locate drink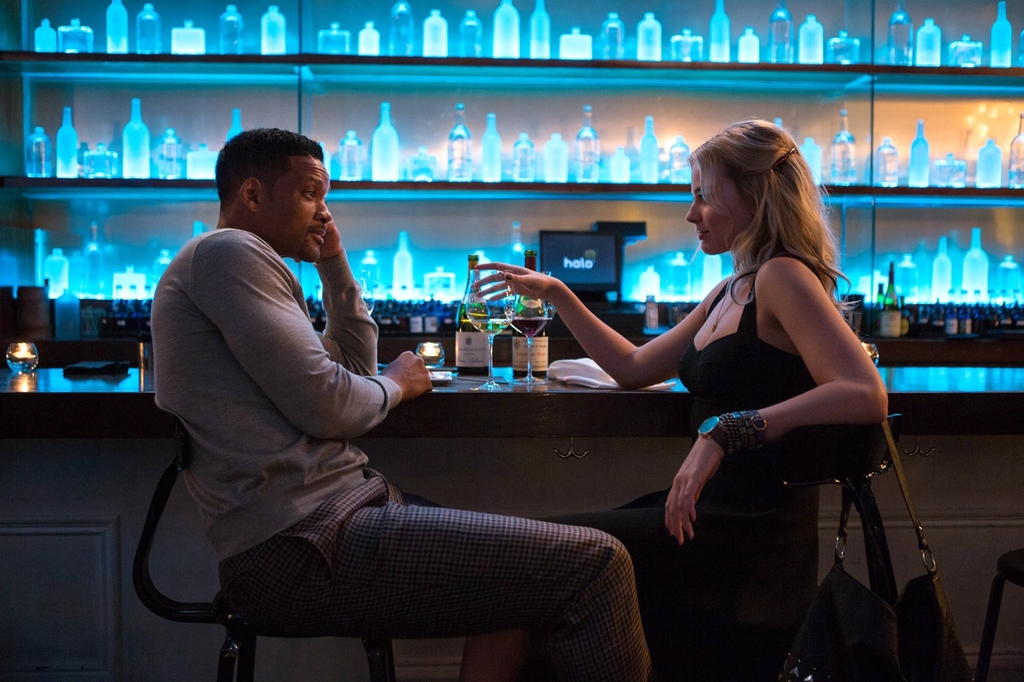
453/321/493/379
